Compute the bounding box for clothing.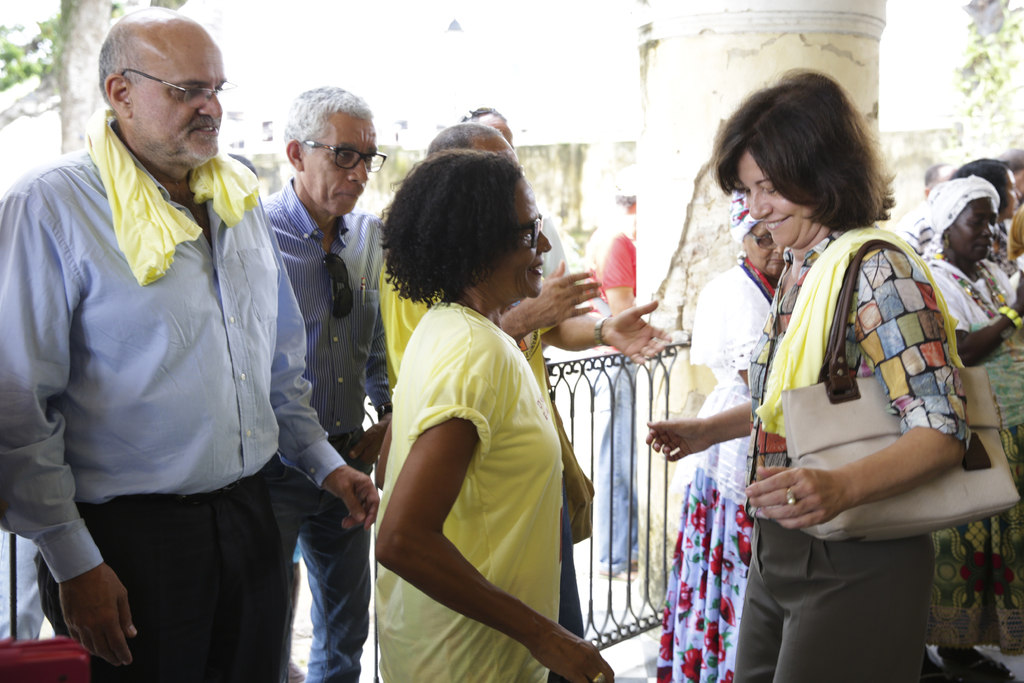
[914,174,1023,647].
